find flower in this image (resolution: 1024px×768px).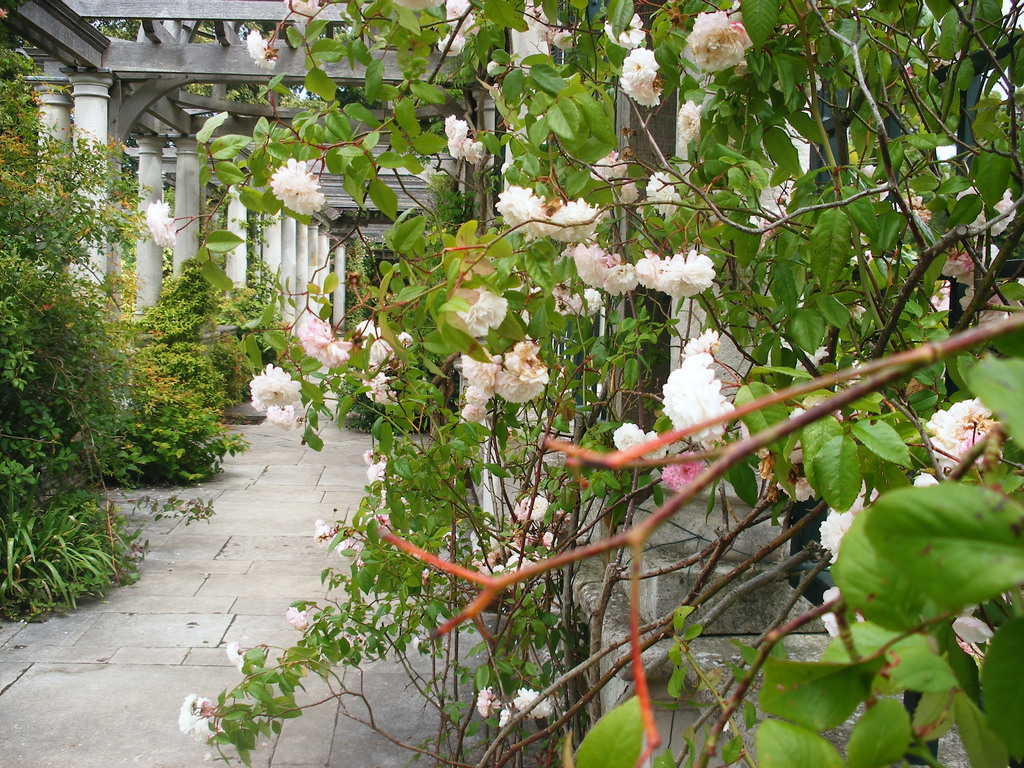
box=[895, 196, 932, 224].
